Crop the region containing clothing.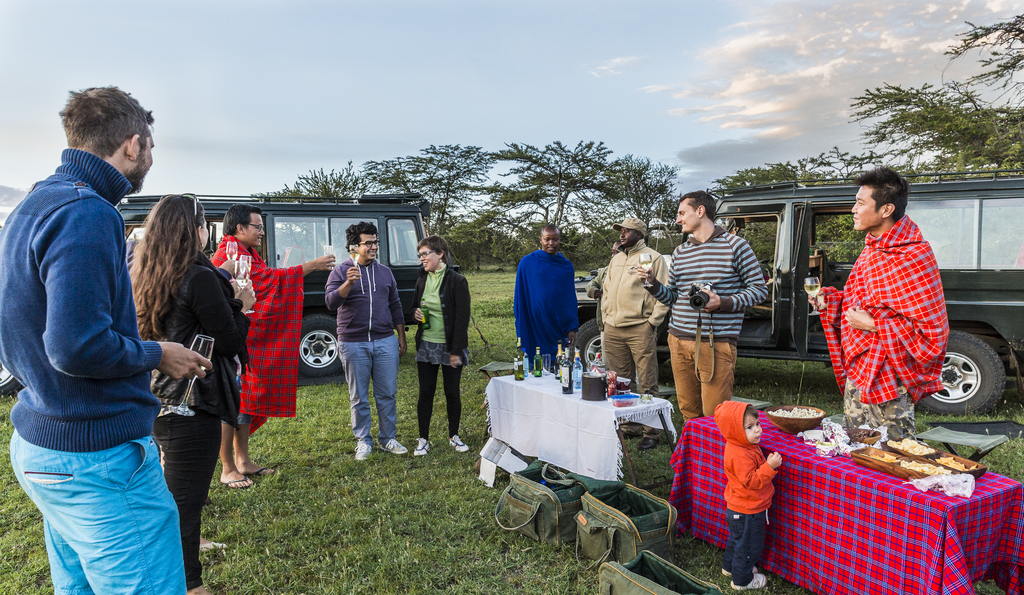
Crop region: 414,267,464,342.
